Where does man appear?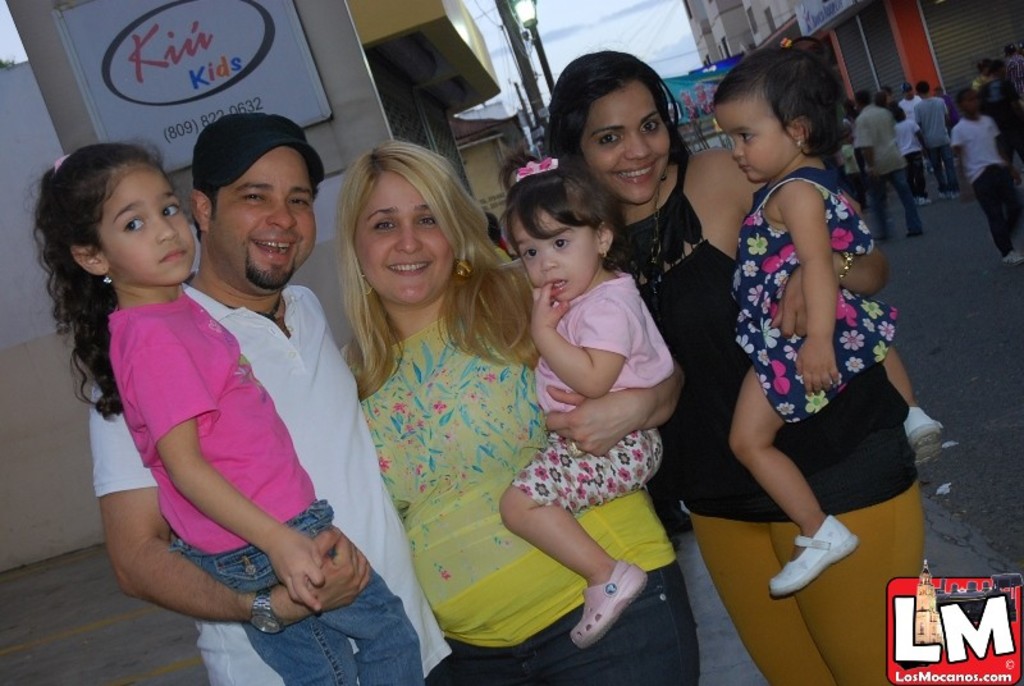
Appears at [x1=908, y1=78, x2=966, y2=202].
